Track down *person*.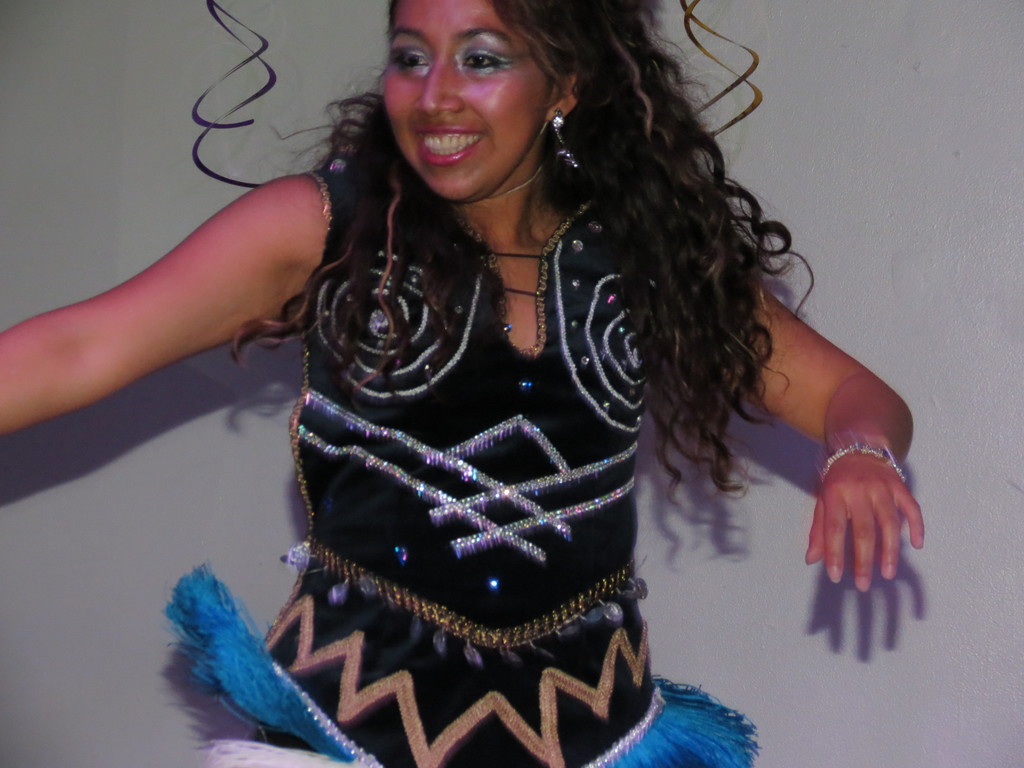
Tracked to <bbox>4, 0, 920, 767</bbox>.
